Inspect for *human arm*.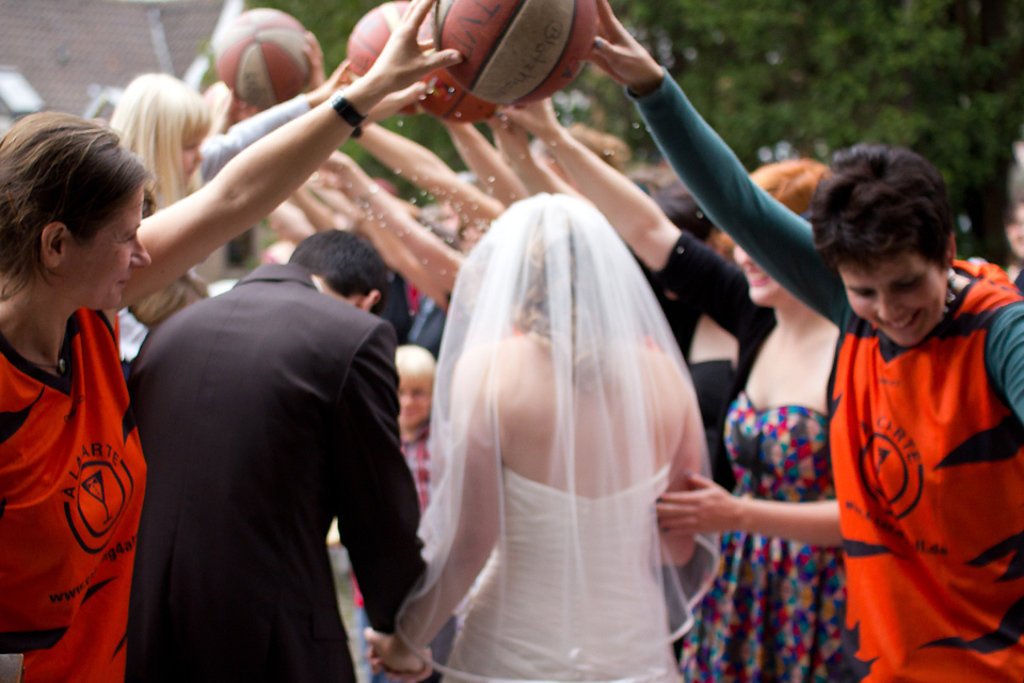
Inspection: (x1=653, y1=460, x2=853, y2=551).
